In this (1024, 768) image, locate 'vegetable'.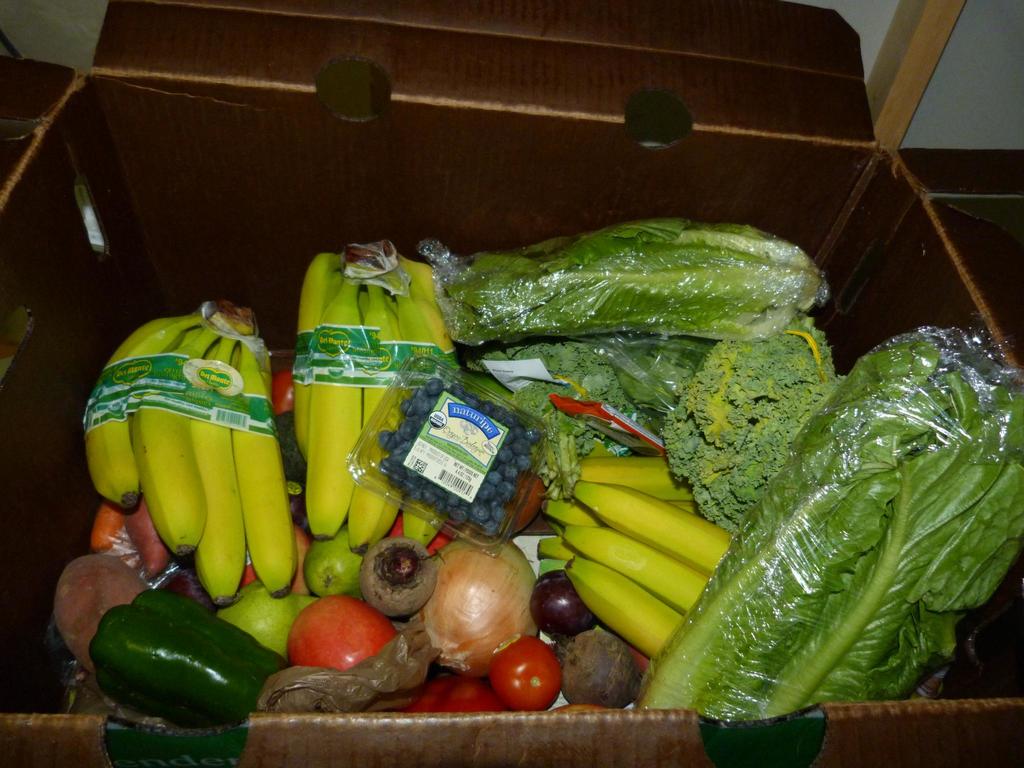
Bounding box: box(439, 212, 827, 352).
